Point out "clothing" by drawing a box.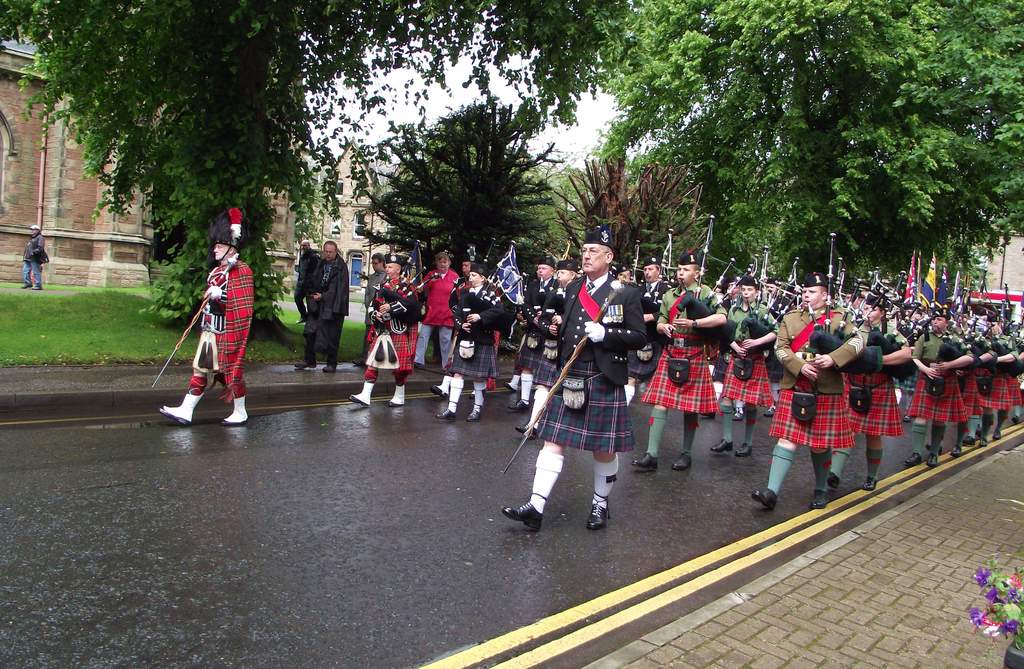
<box>515,269,648,451</box>.
